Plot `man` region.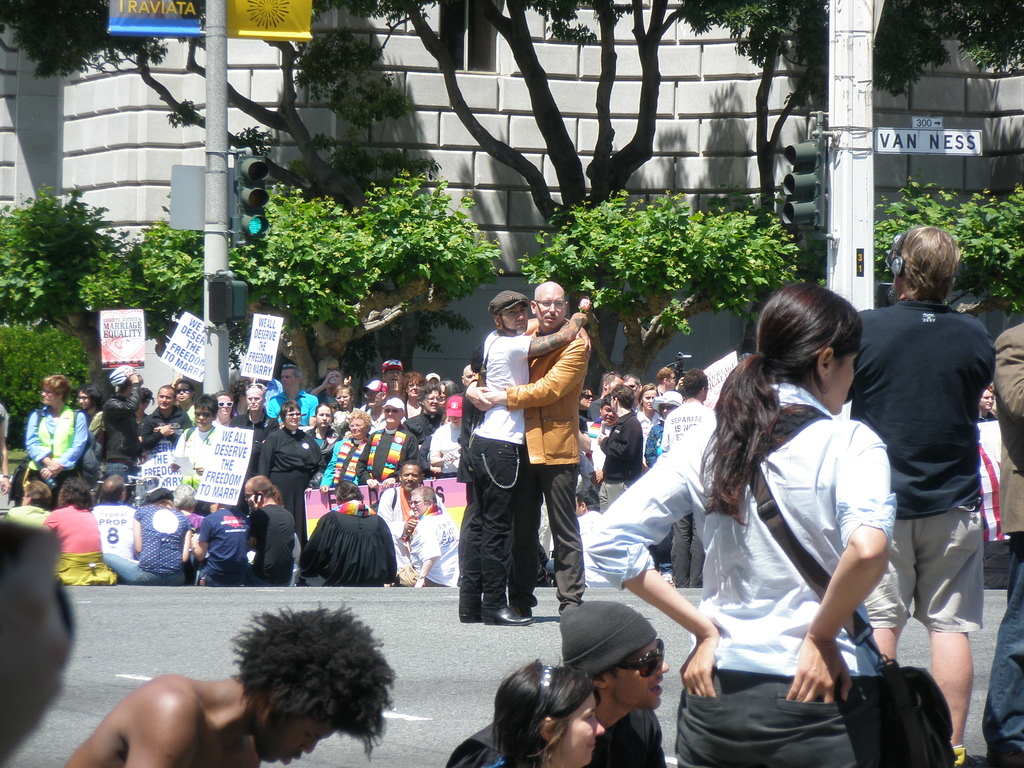
Plotted at l=457, t=292, r=595, b=627.
